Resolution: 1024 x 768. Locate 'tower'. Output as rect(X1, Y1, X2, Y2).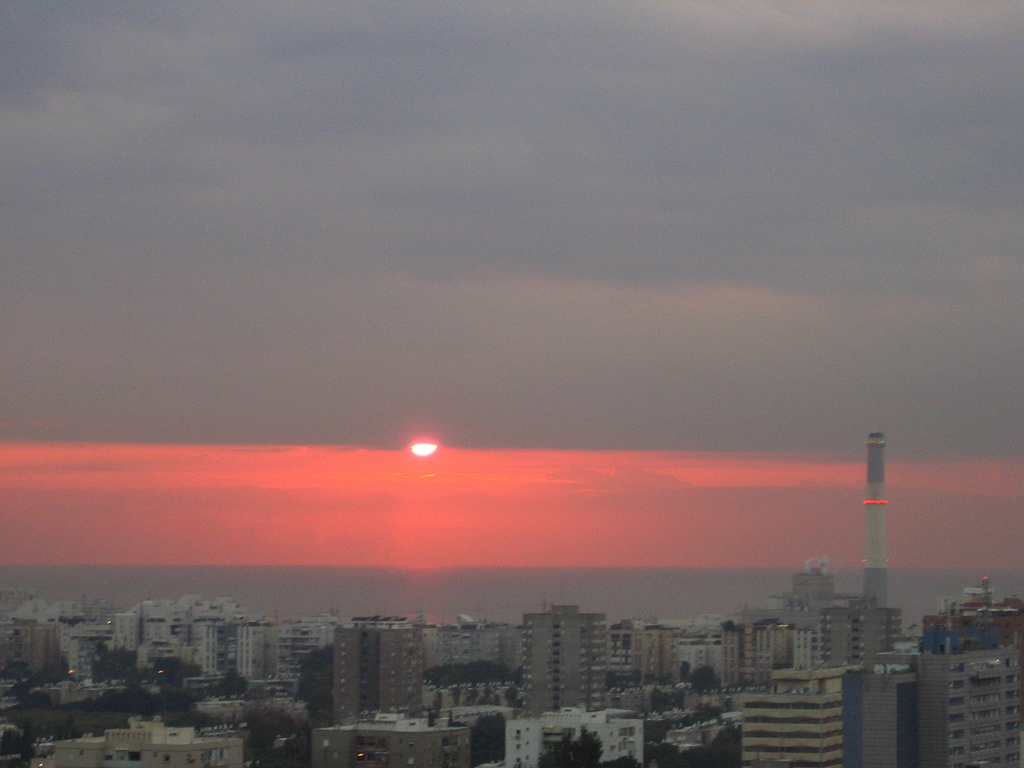
rect(332, 621, 426, 721).
